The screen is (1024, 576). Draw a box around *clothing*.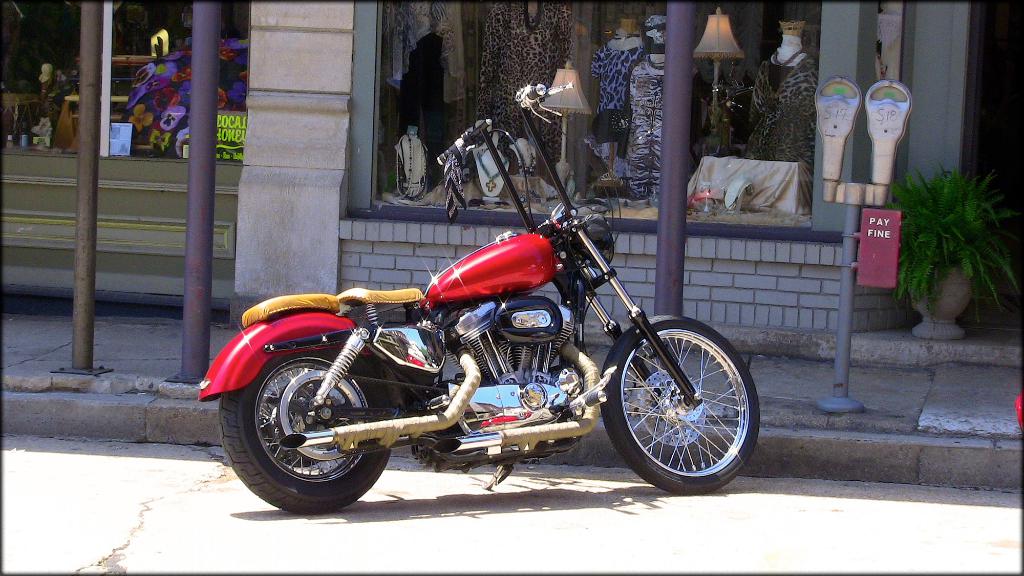
(x1=629, y1=54, x2=664, y2=196).
